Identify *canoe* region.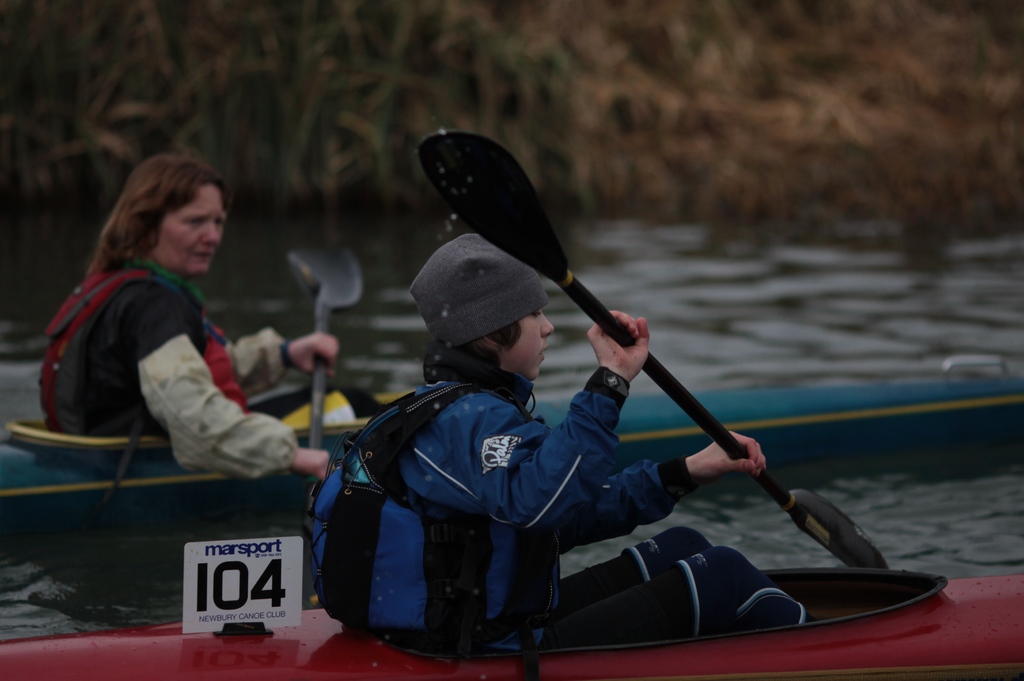
Region: [x1=0, y1=351, x2=1023, y2=561].
